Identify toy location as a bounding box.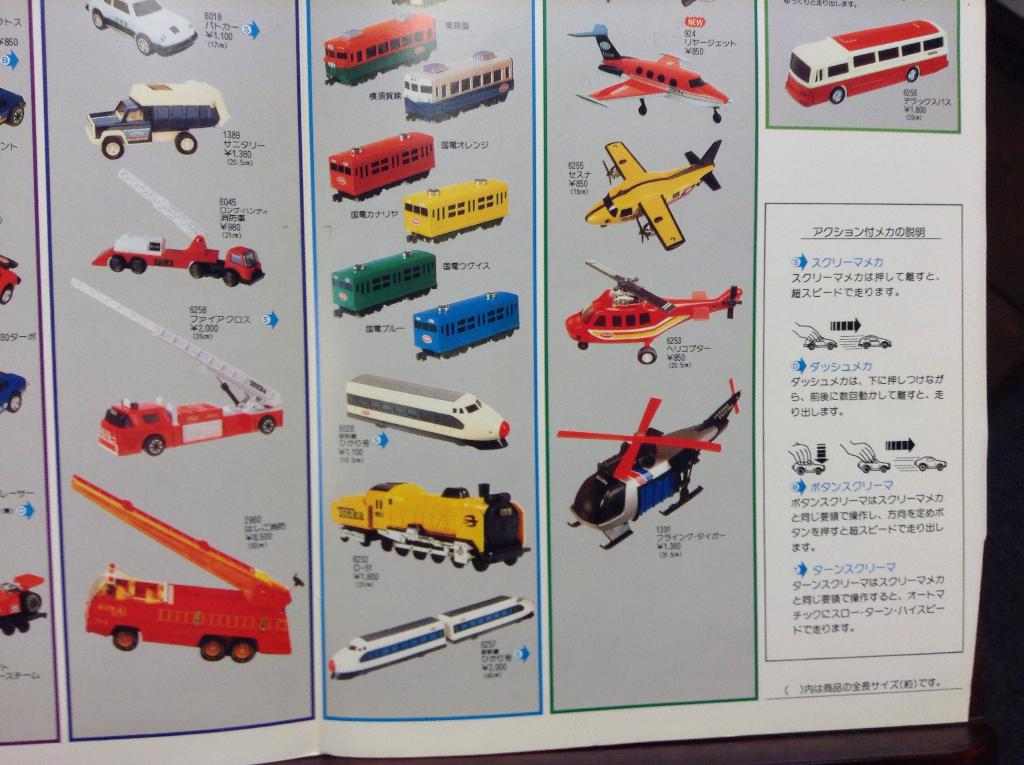
[left=0, top=361, right=25, bottom=412].
